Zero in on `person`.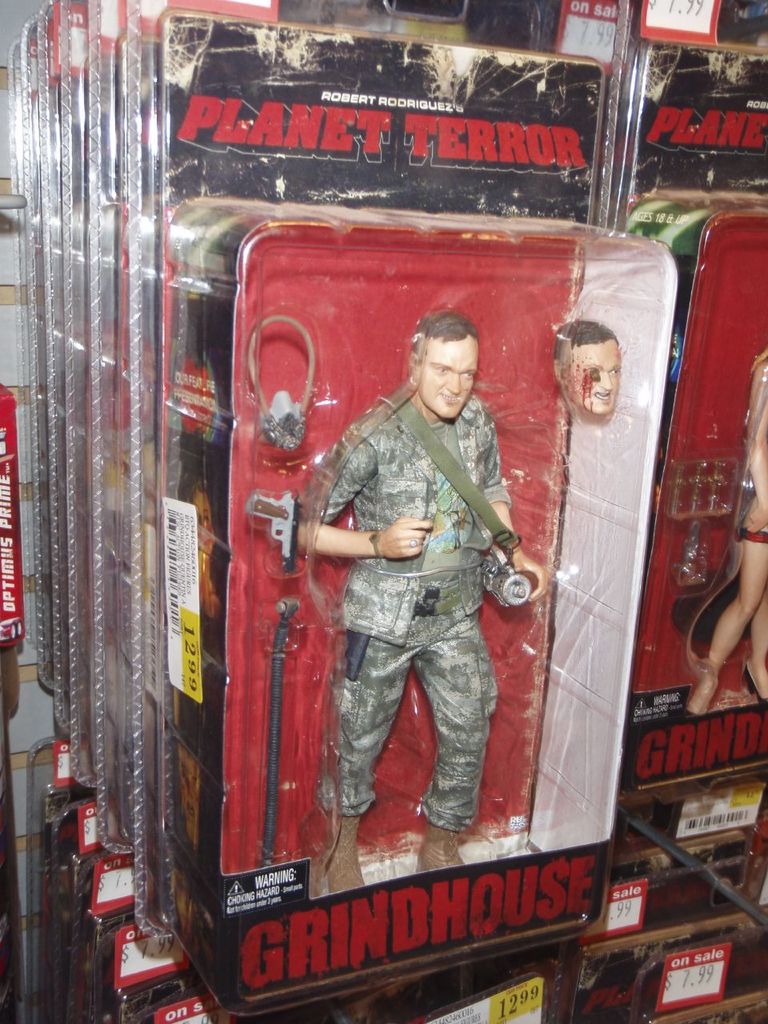
Zeroed in: x1=304, y1=313, x2=545, y2=901.
